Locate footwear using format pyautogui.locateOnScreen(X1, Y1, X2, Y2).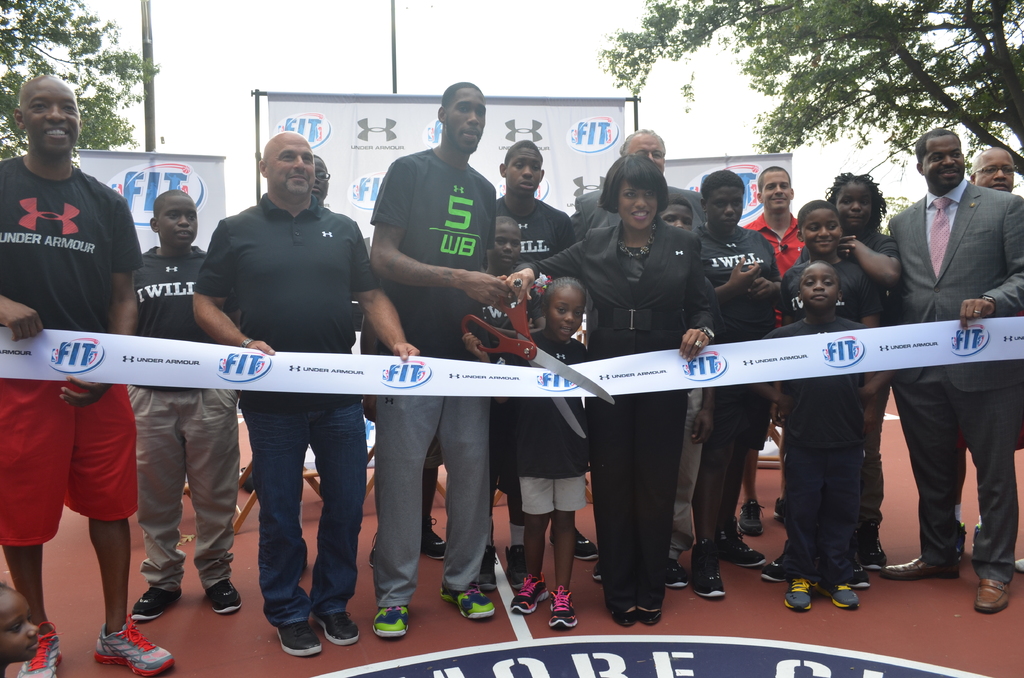
pyautogui.locateOnScreen(14, 625, 59, 677).
